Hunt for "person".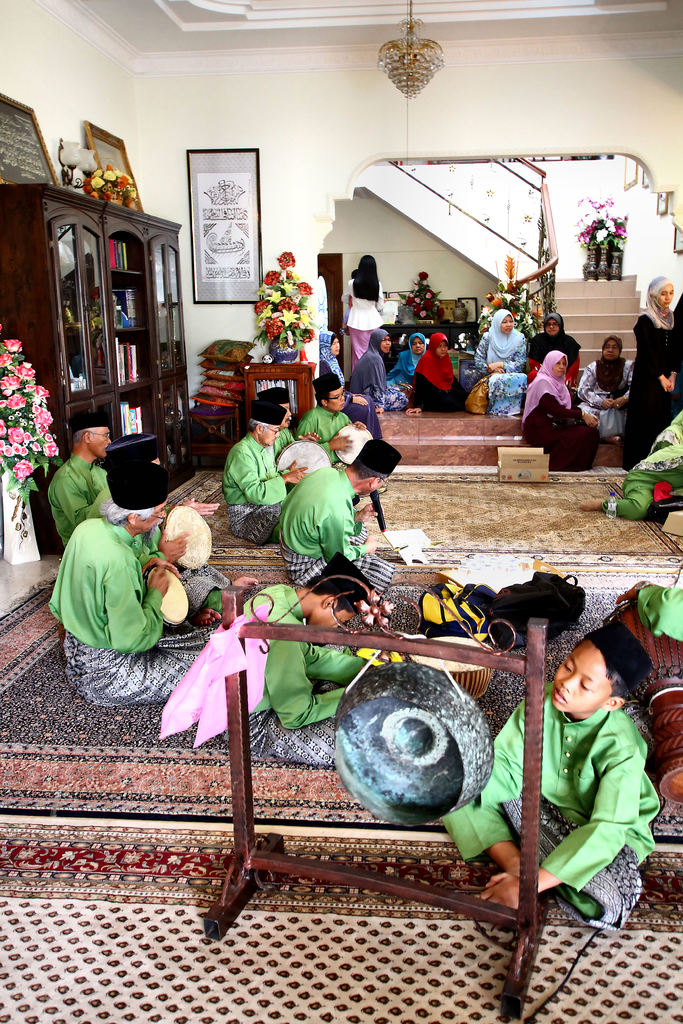
Hunted down at bbox=(521, 312, 579, 378).
